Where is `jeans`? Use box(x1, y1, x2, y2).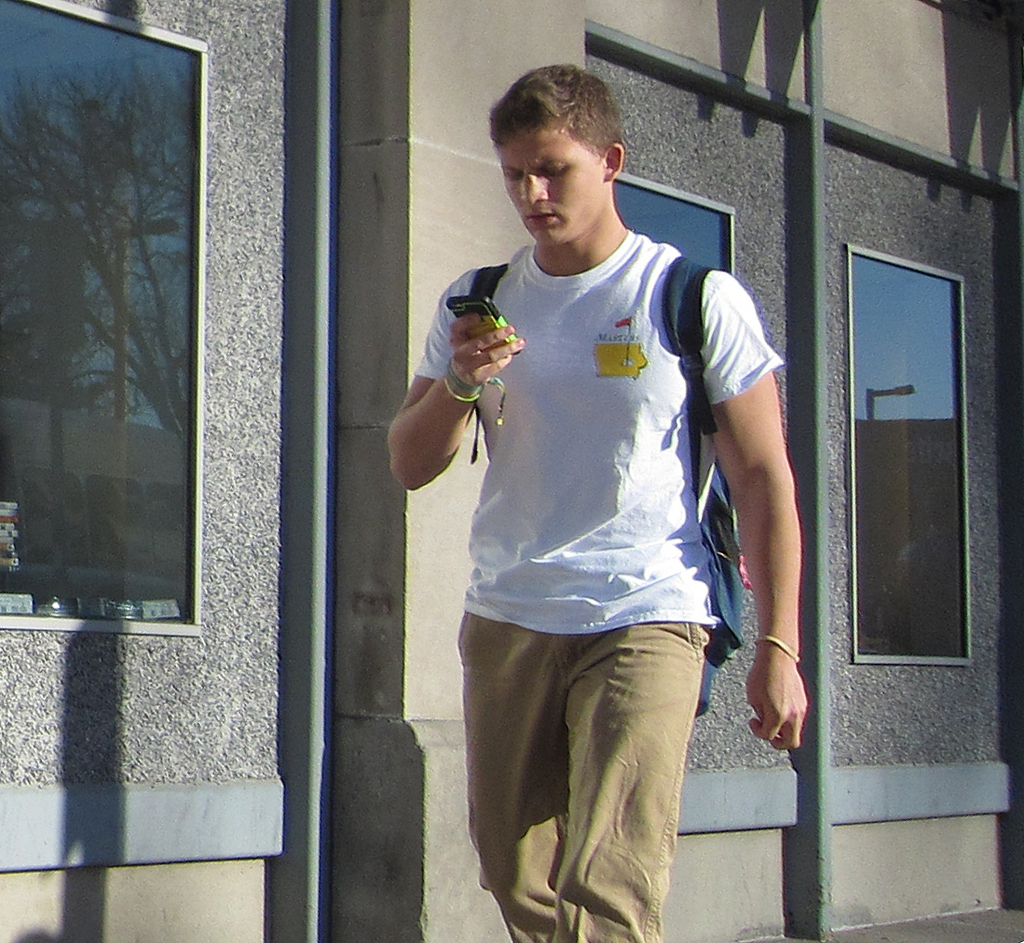
box(469, 604, 703, 942).
